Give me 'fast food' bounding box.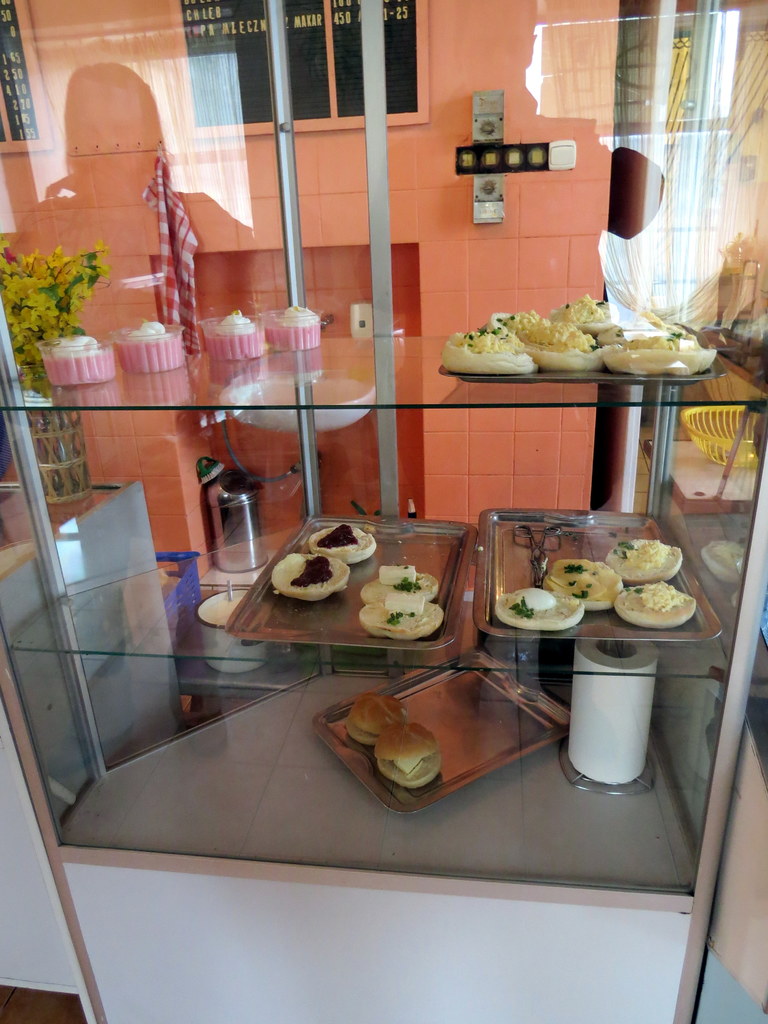
box(447, 324, 533, 373).
